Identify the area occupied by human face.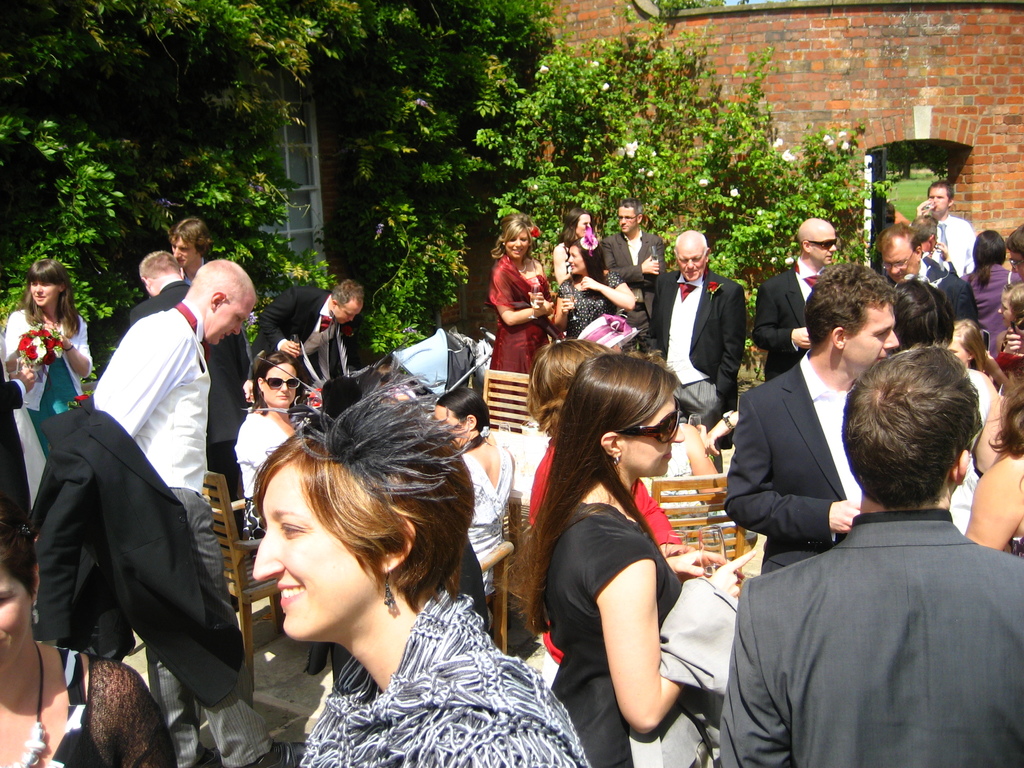
Area: (left=946, top=331, right=967, bottom=371).
